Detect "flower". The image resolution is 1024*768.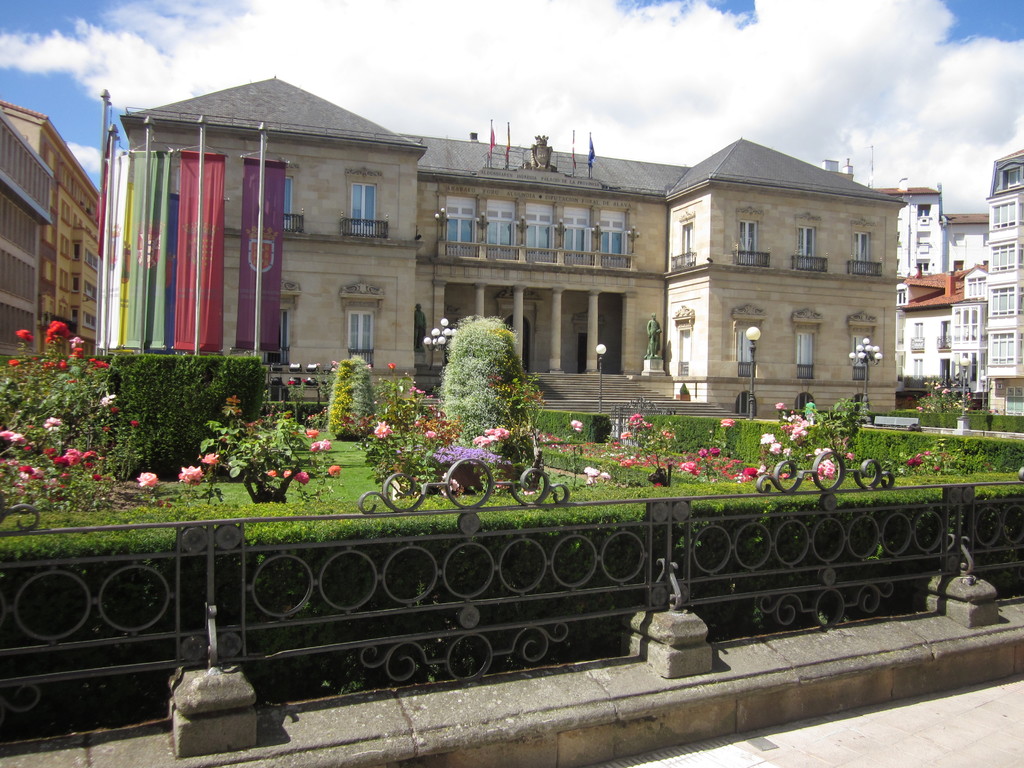
(72, 344, 82, 355).
